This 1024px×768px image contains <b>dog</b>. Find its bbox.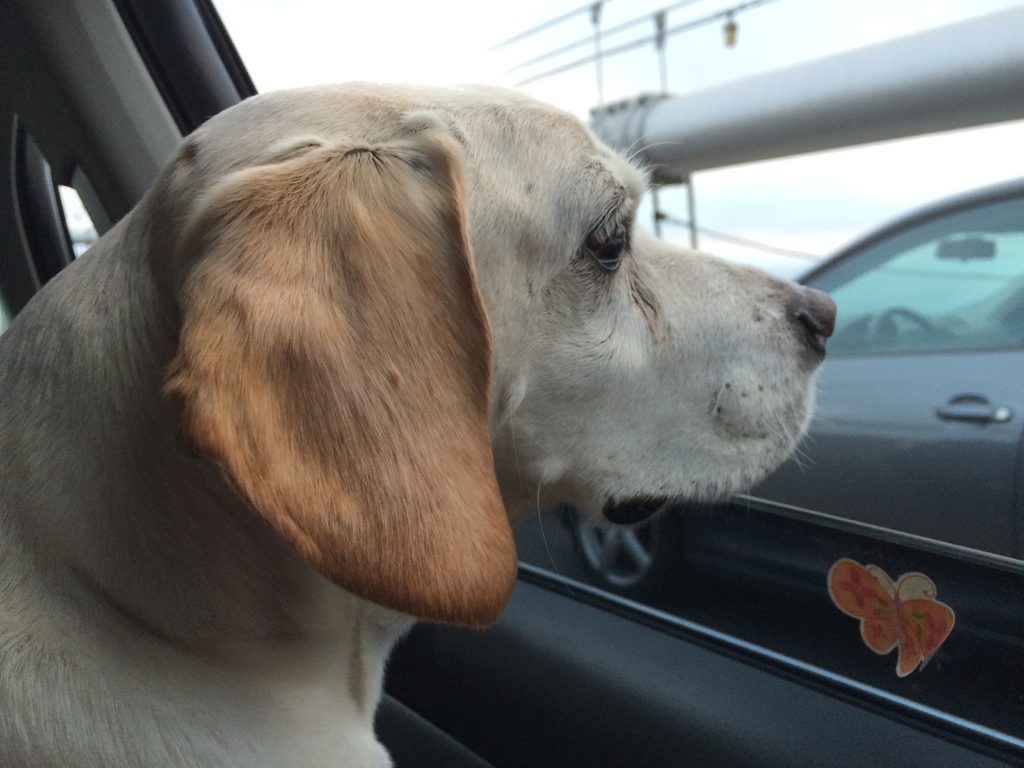
(x1=0, y1=76, x2=840, y2=767).
